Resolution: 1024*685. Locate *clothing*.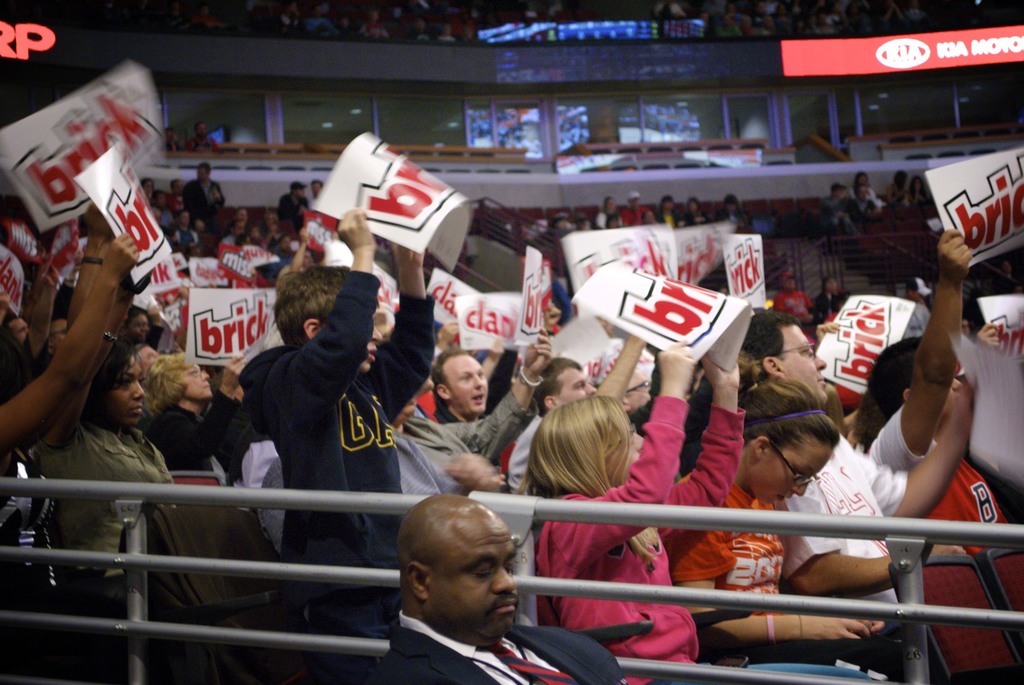
region(531, 389, 705, 684).
